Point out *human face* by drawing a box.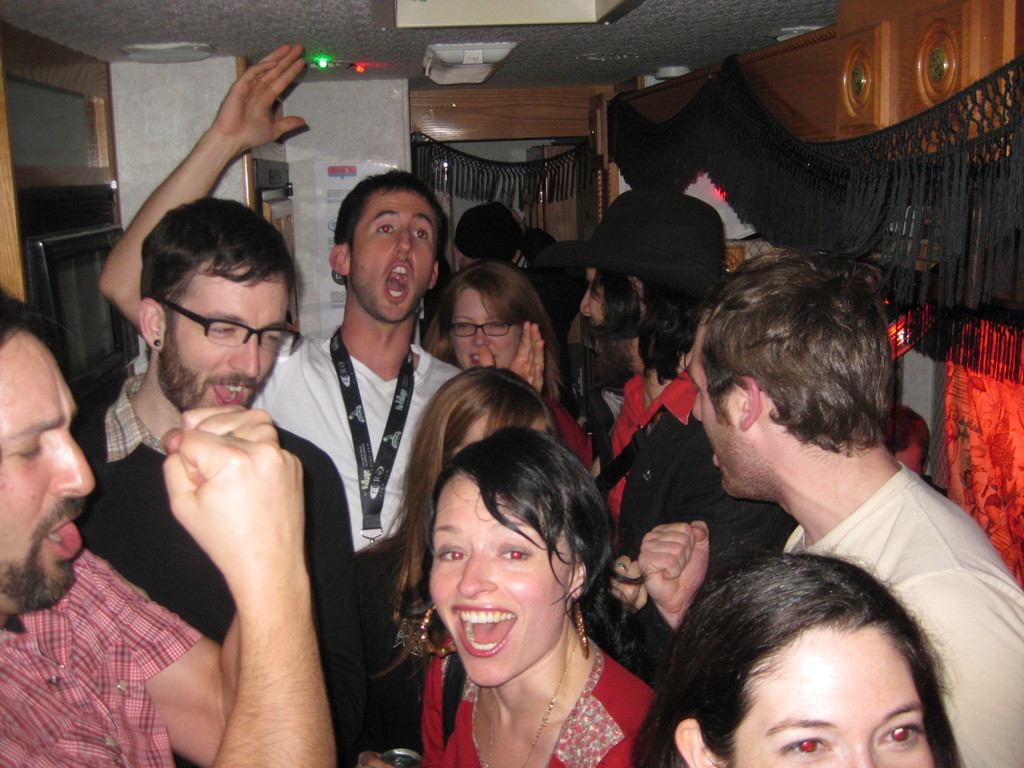
pyautogui.locateOnScreen(451, 285, 524, 380).
